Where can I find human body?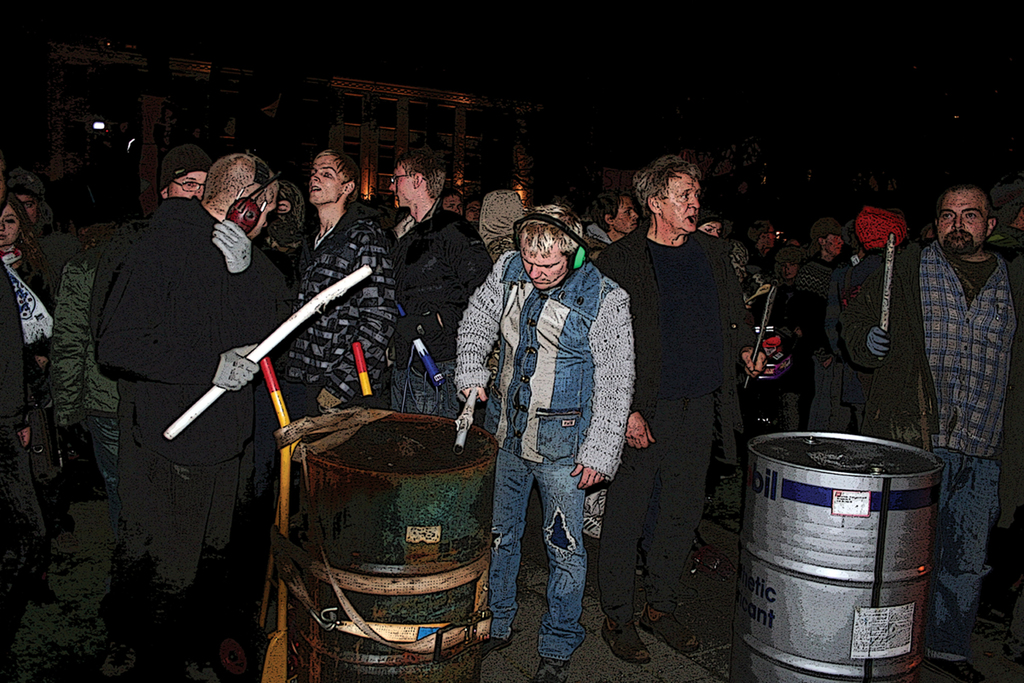
You can find it at box=[0, 182, 59, 457].
